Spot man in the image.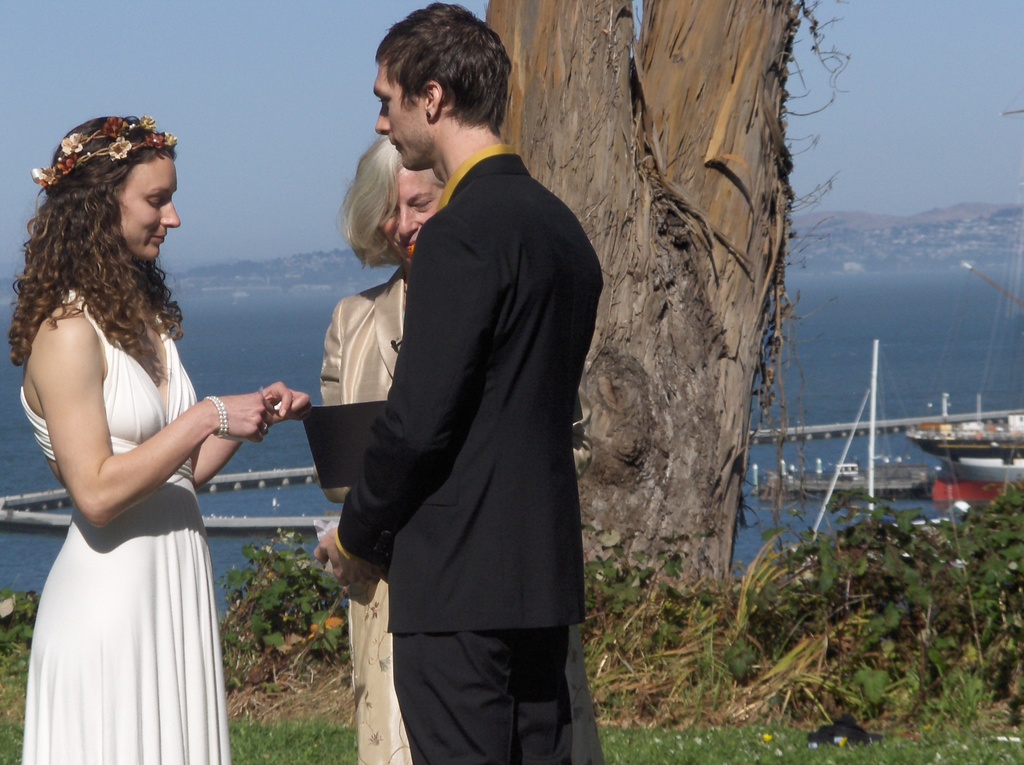
man found at 286:15:607:763.
